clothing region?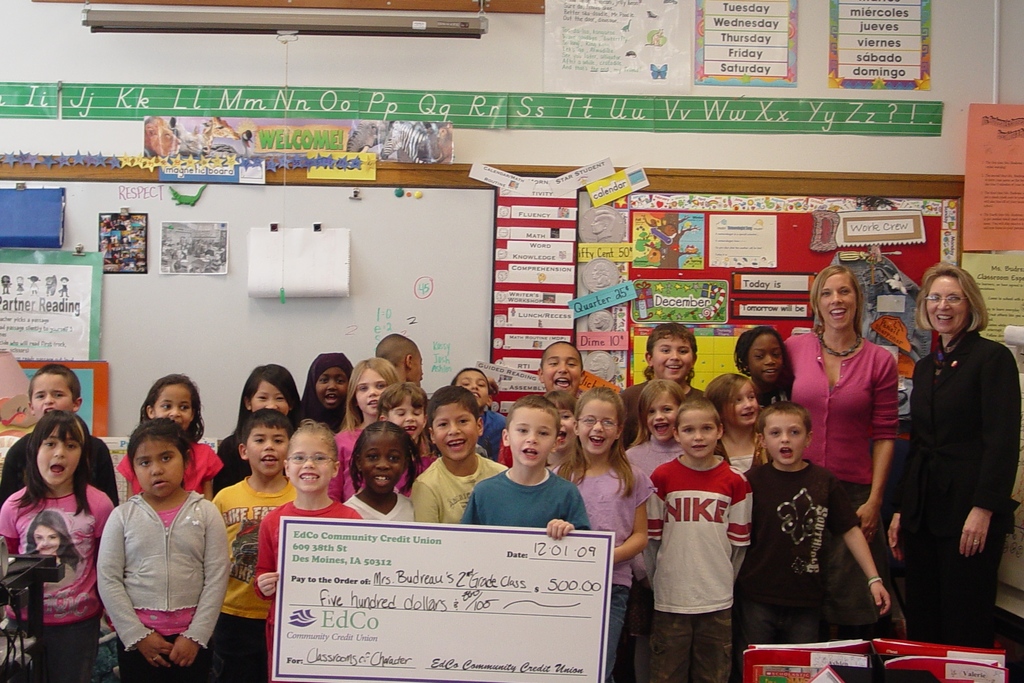
[733, 456, 859, 682]
